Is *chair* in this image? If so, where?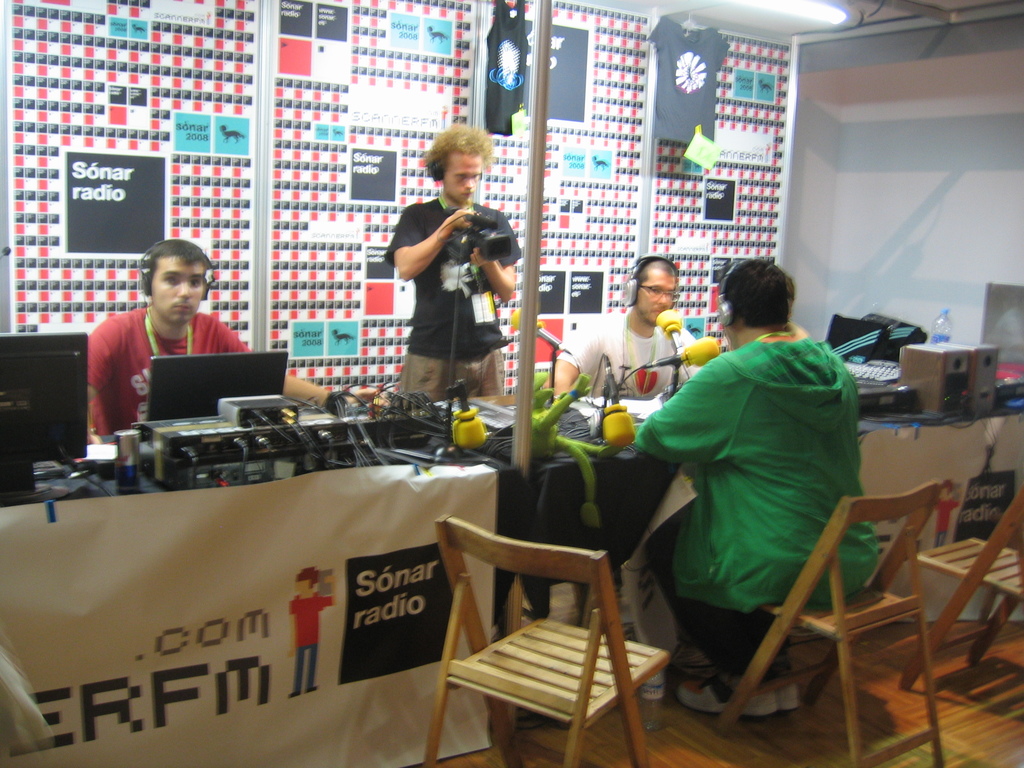
Yes, at x1=420, y1=512, x2=672, y2=761.
